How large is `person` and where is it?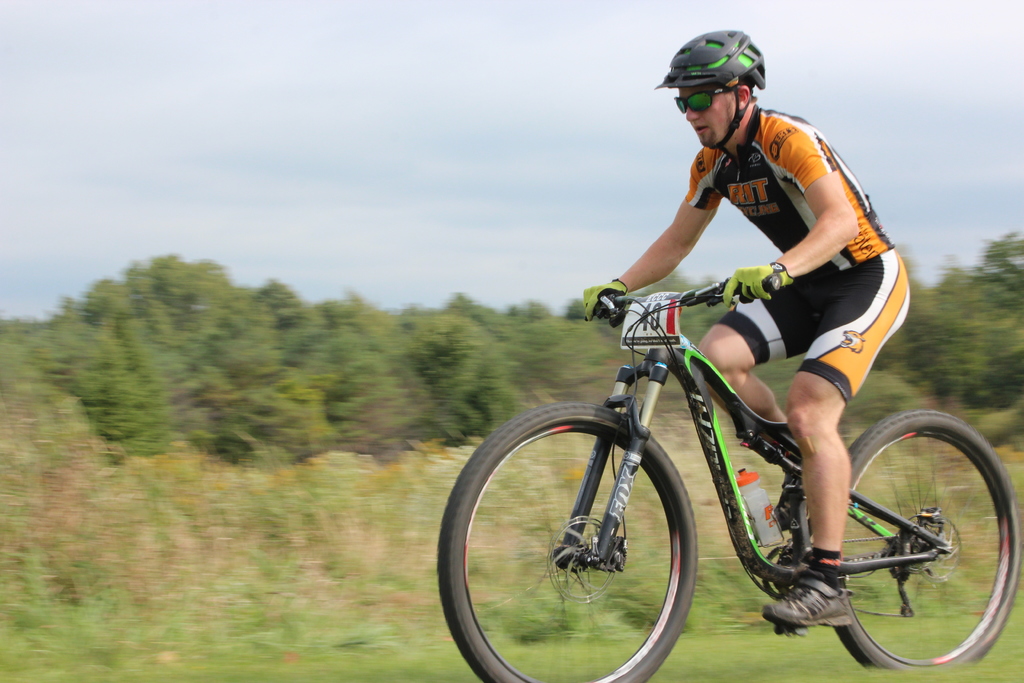
Bounding box: detection(581, 31, 912, 629).
